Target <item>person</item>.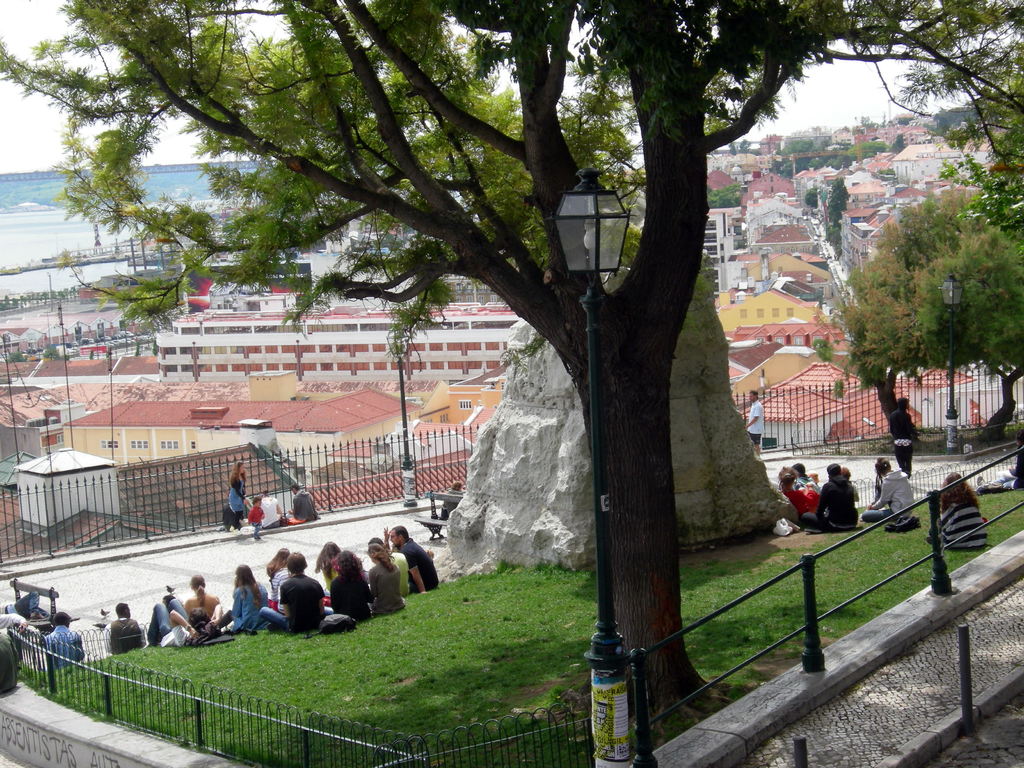
Target region: [x1=746, y1=388, x2=765, y2=455].
